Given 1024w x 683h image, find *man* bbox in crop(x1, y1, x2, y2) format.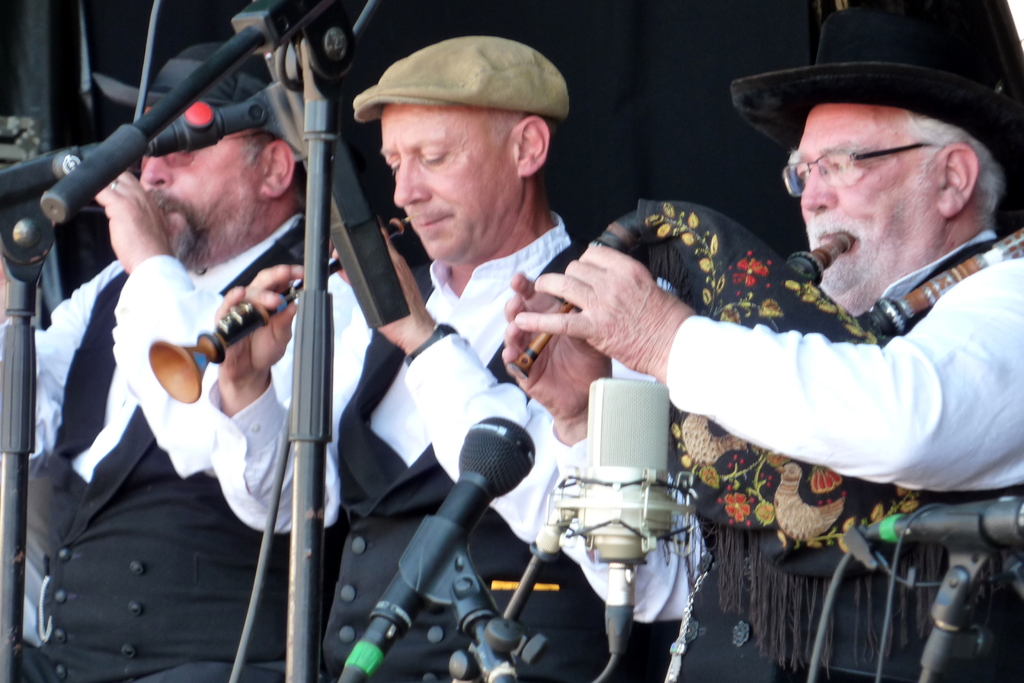
crop(204, 37, 706, 682).
